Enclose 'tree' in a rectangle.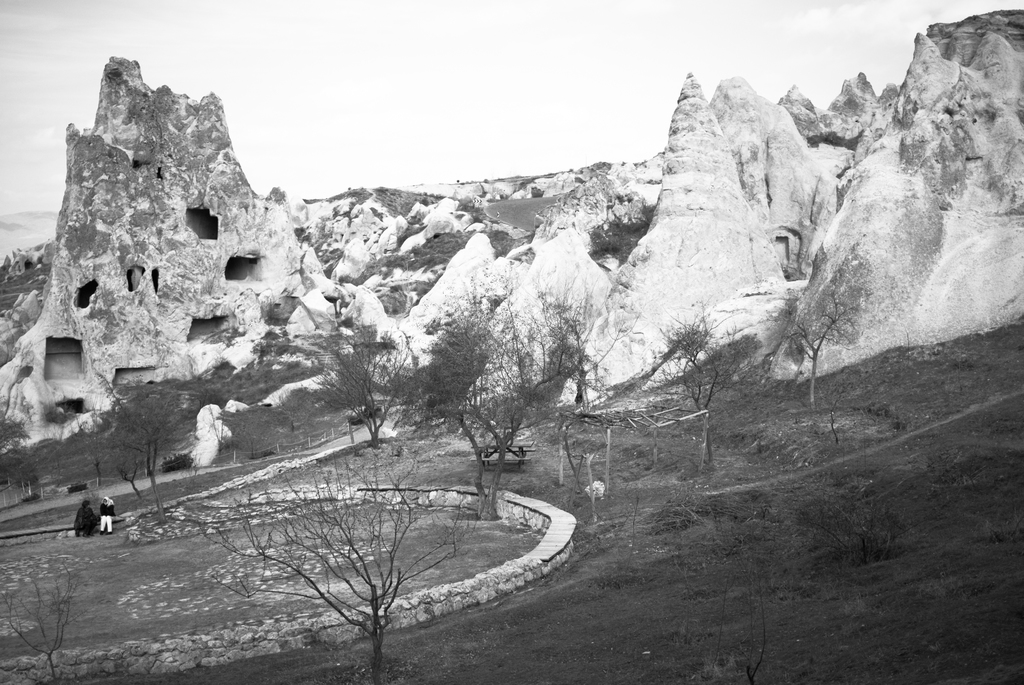
<bbox>0, 397, 42, 505</bbox>.
